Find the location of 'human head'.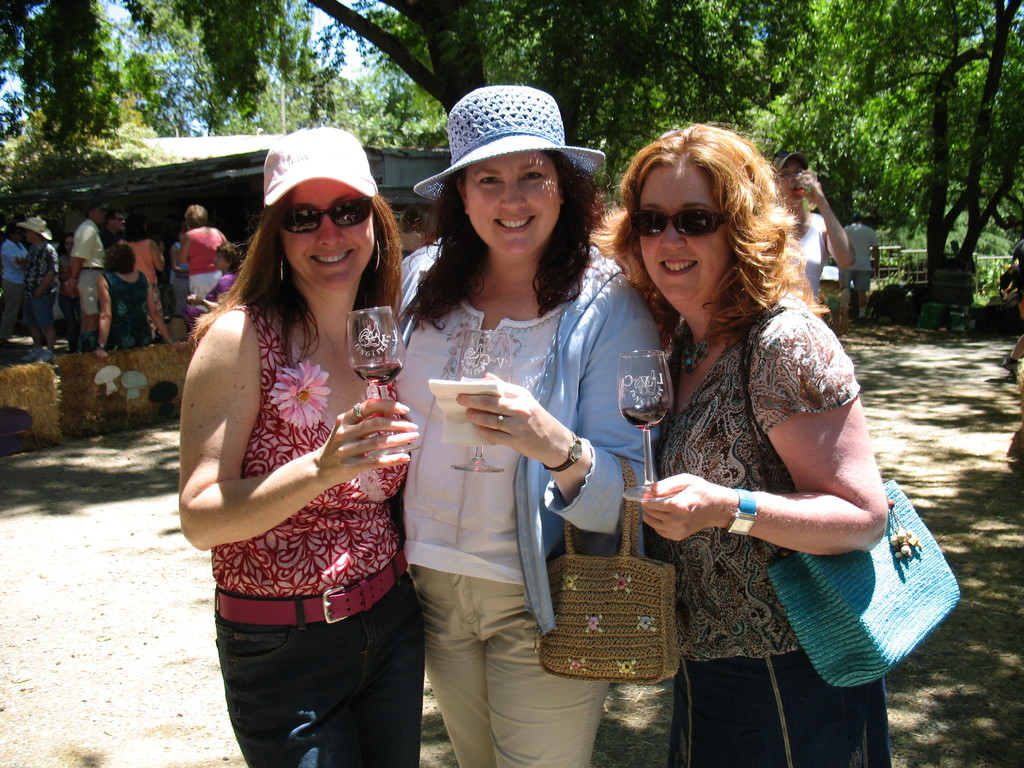
Location: [185, 204, 207, 228].
